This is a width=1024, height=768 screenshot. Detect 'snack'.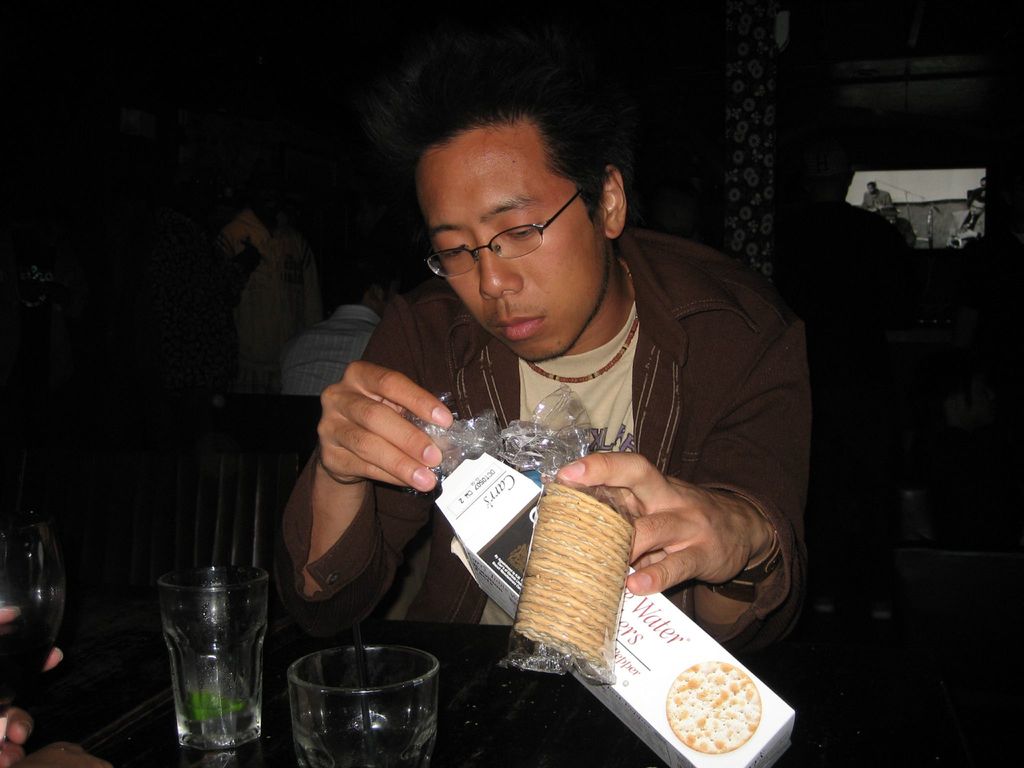
508/477/634/680.
